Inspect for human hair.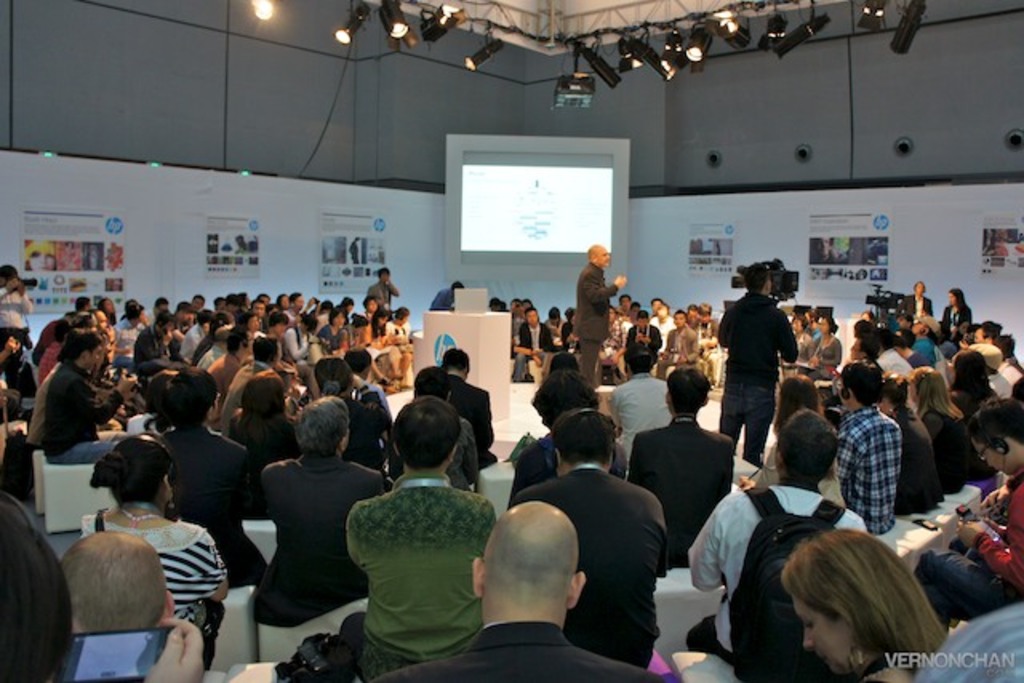
Inspection: 776,405,838,486.
